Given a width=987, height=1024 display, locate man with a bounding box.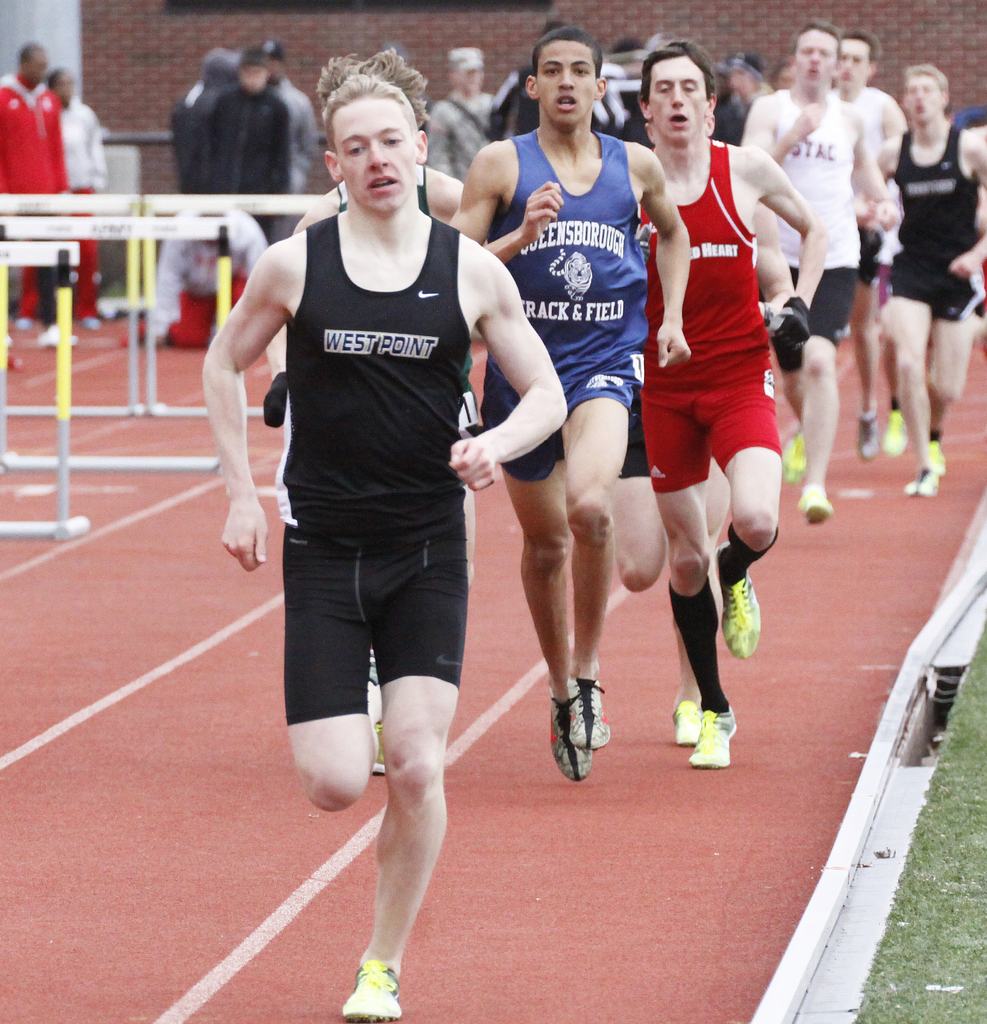
Located: (52, 67, 105, 323).
